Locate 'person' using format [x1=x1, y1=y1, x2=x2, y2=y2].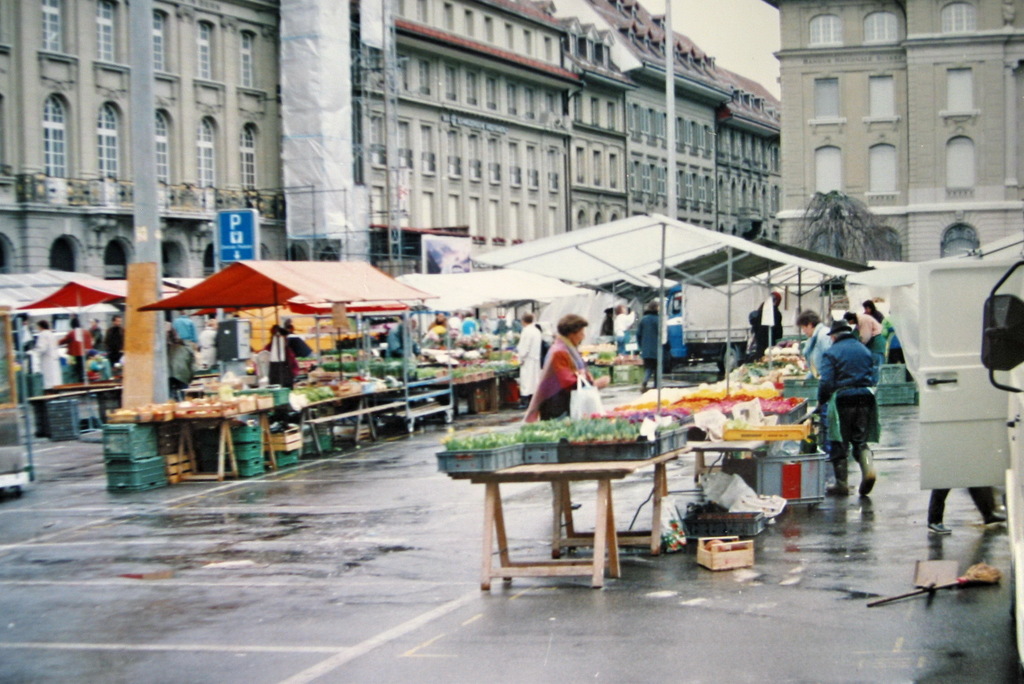
[x1=106, y1=314, x2=124, y2=369].
